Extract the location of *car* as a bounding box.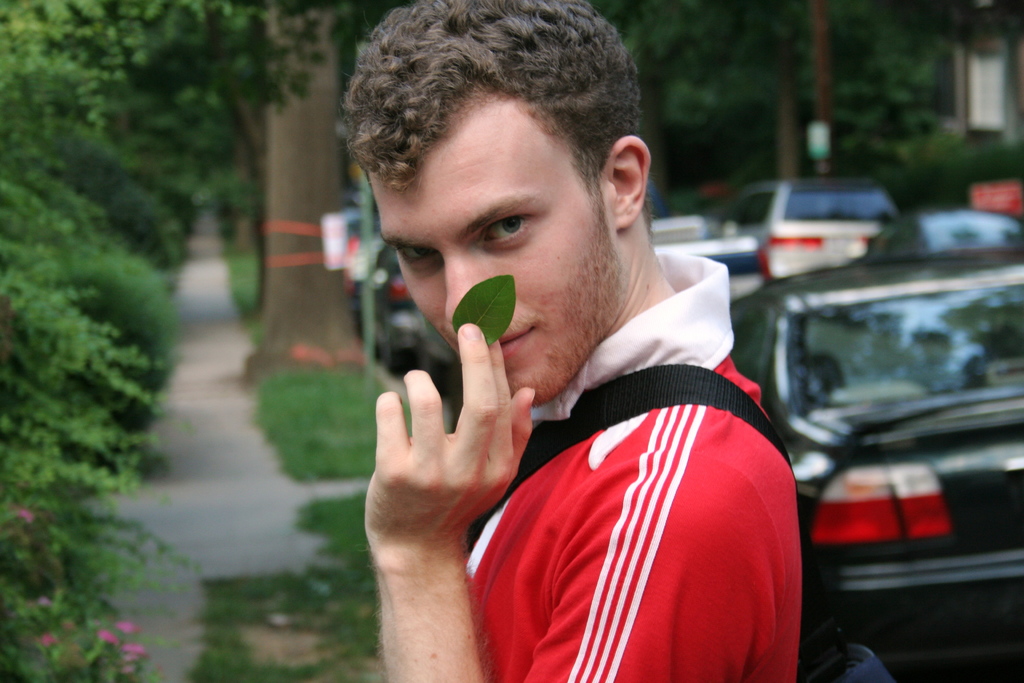
867/210/1023/253.
